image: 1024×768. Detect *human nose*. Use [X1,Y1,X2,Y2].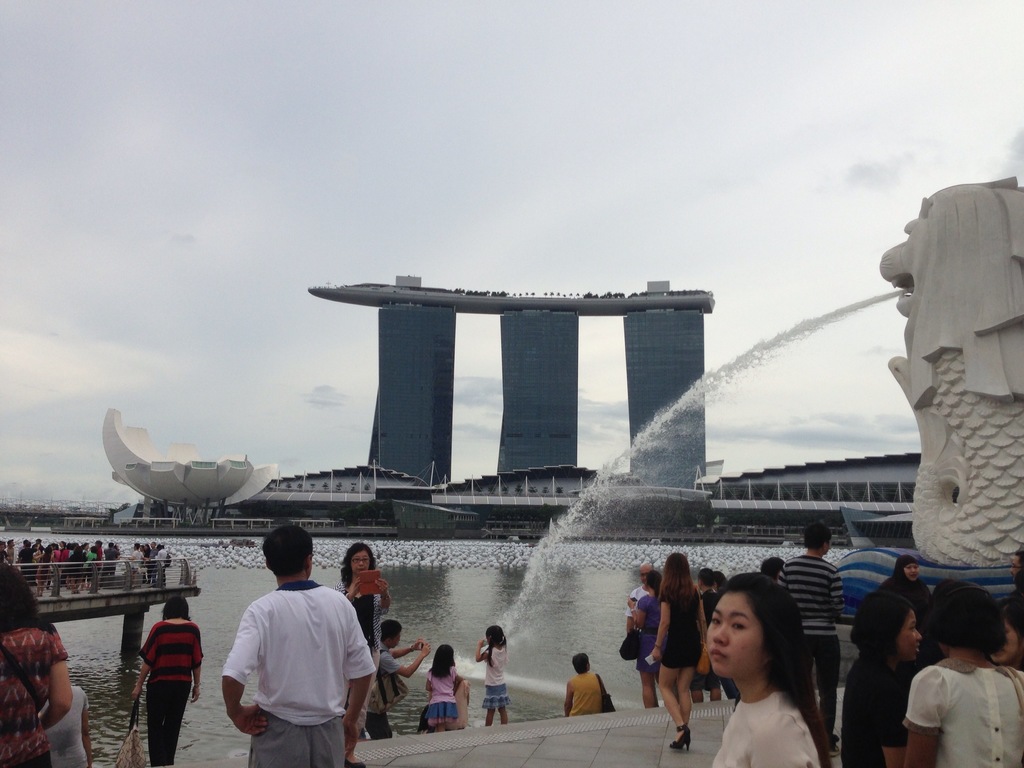
[710,625,732,644].
